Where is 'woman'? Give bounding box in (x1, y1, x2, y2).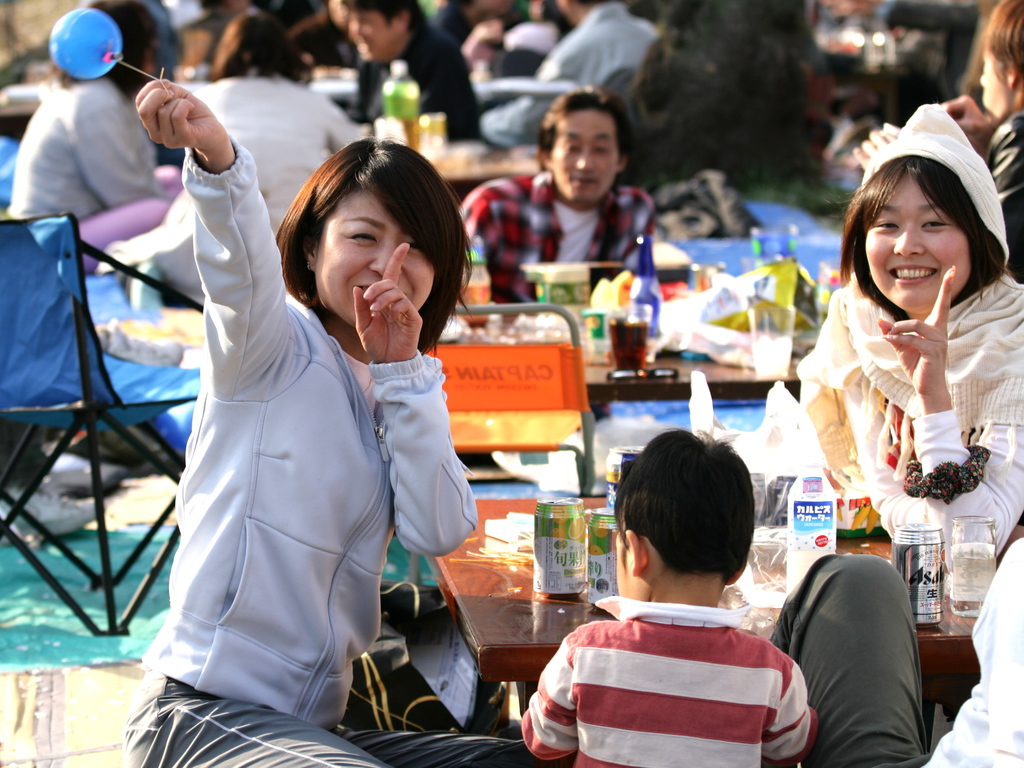
(769, 143, 1018, 559).
